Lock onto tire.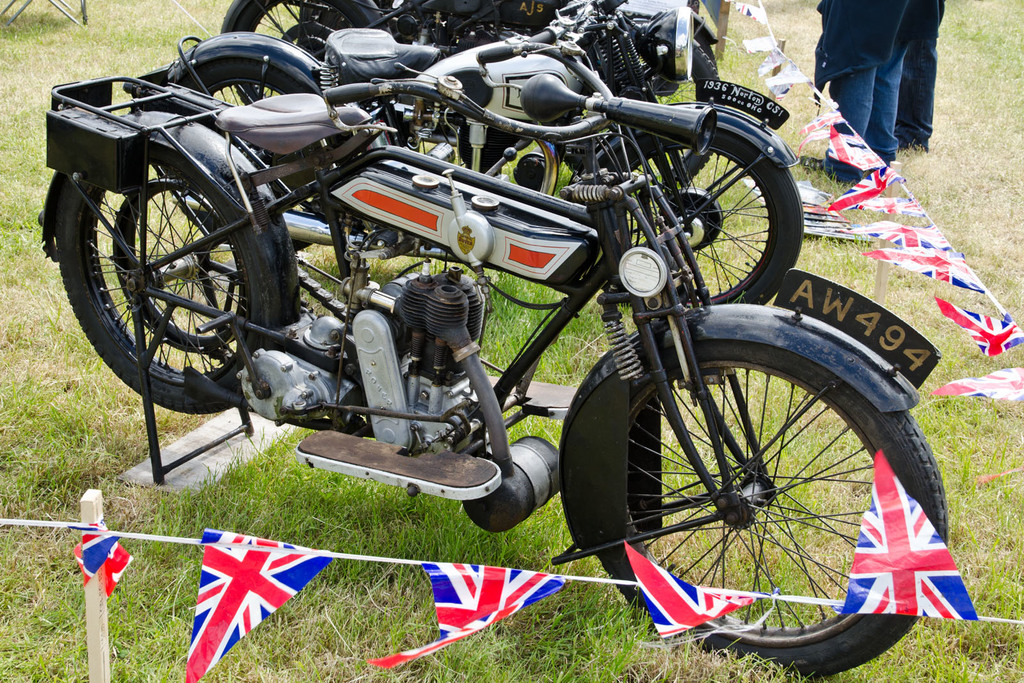
Locked: 570 126 804 305.
